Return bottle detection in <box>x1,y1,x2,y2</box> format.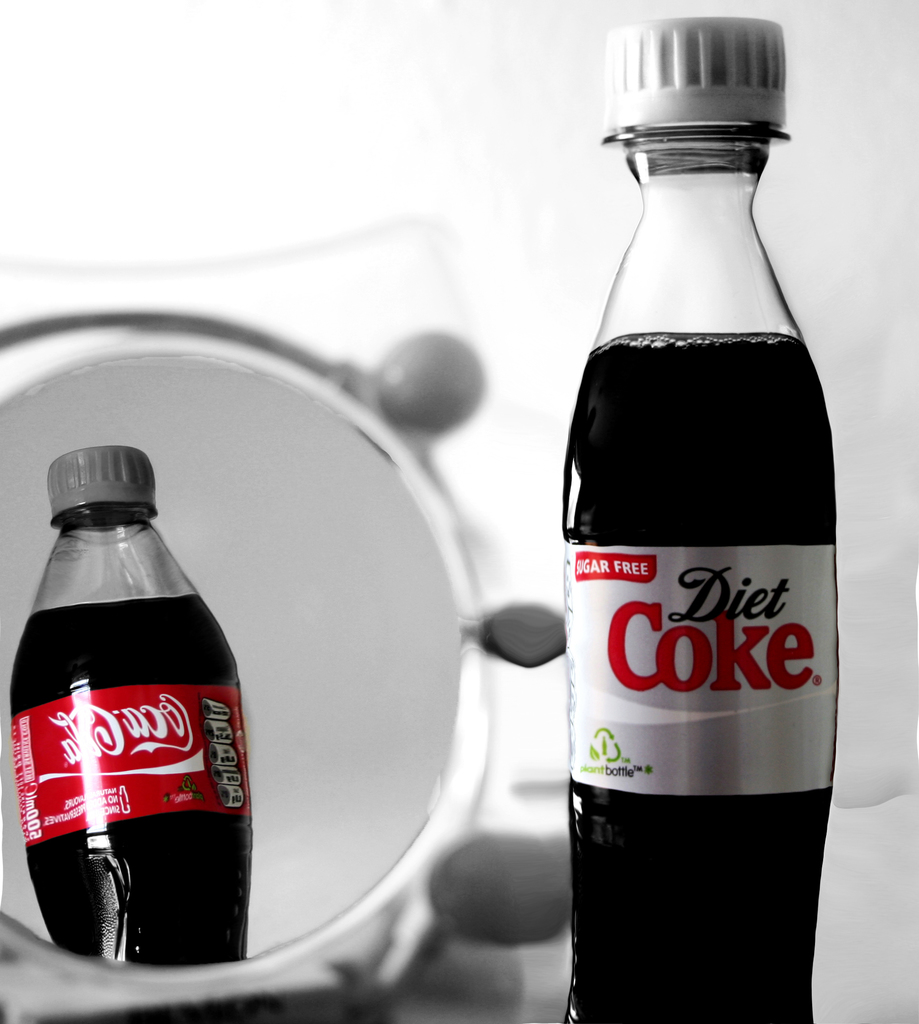
<box>1,445,265,968</box>.
